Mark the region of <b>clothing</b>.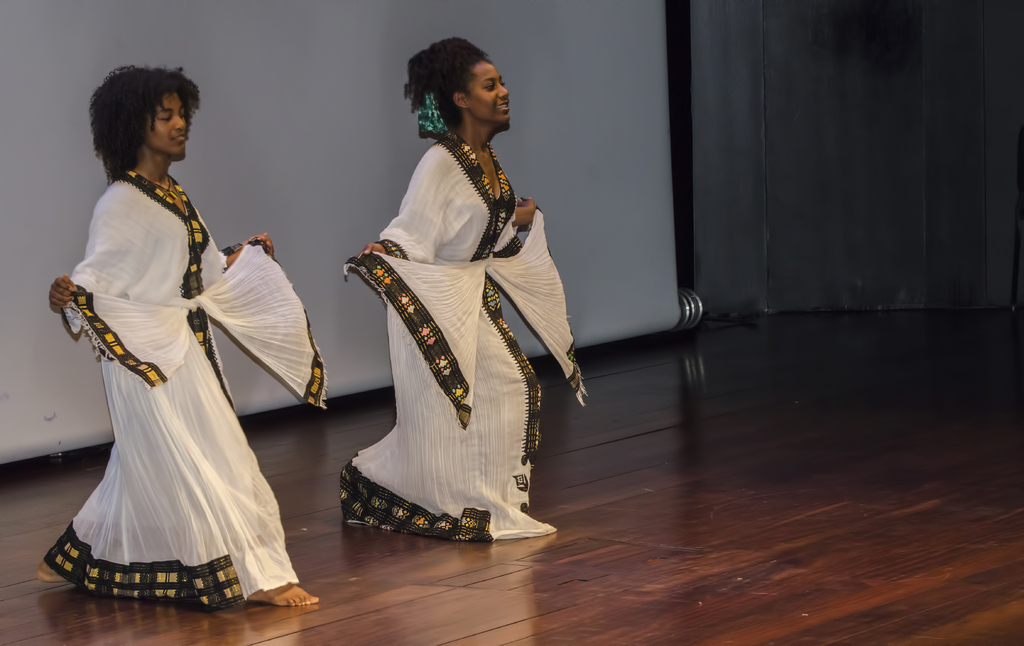
Region: 326:107:570:537.
